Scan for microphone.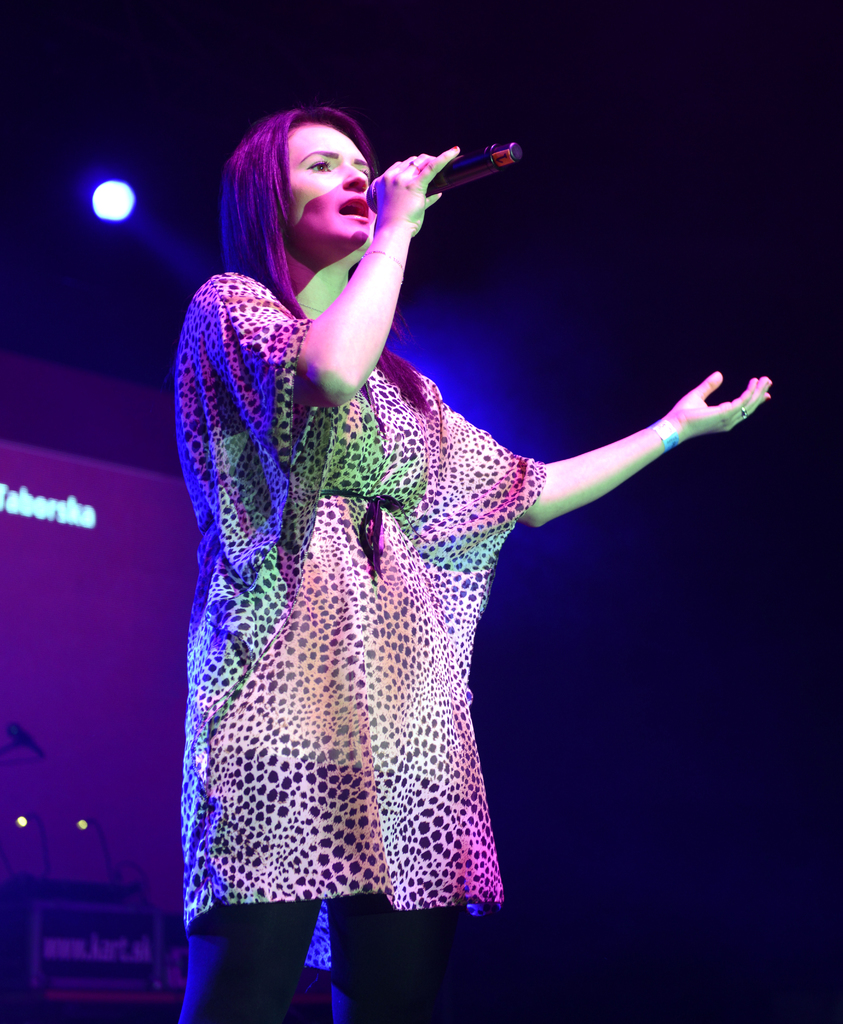
Scan result: <region>367, 145, 524, 205</region>.
